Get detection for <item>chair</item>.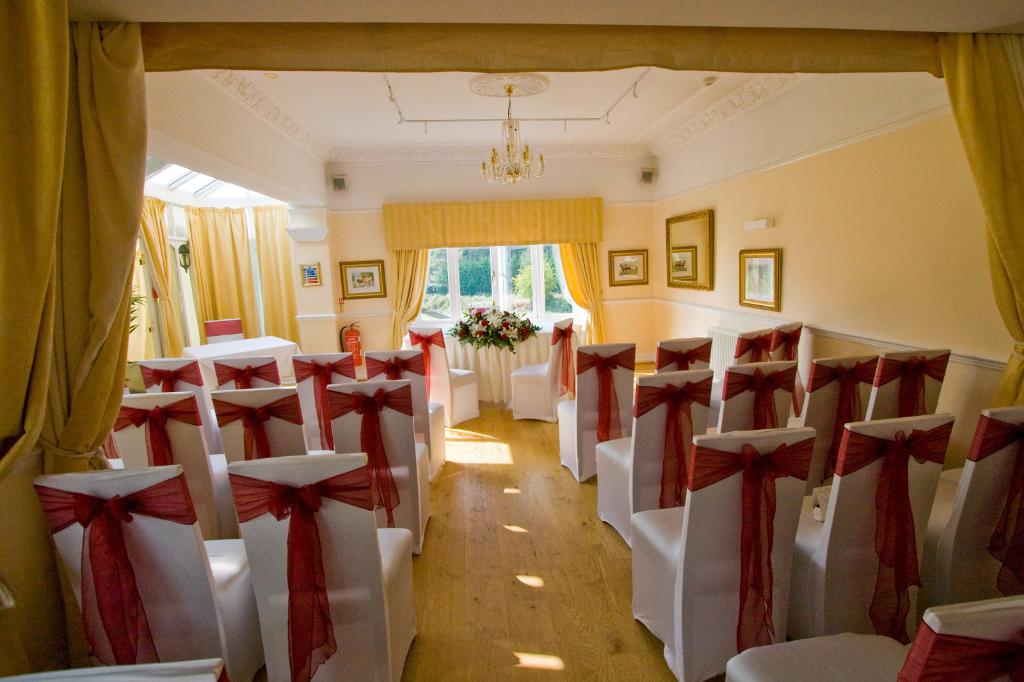
Detection: (770, 321, 803, 359).
